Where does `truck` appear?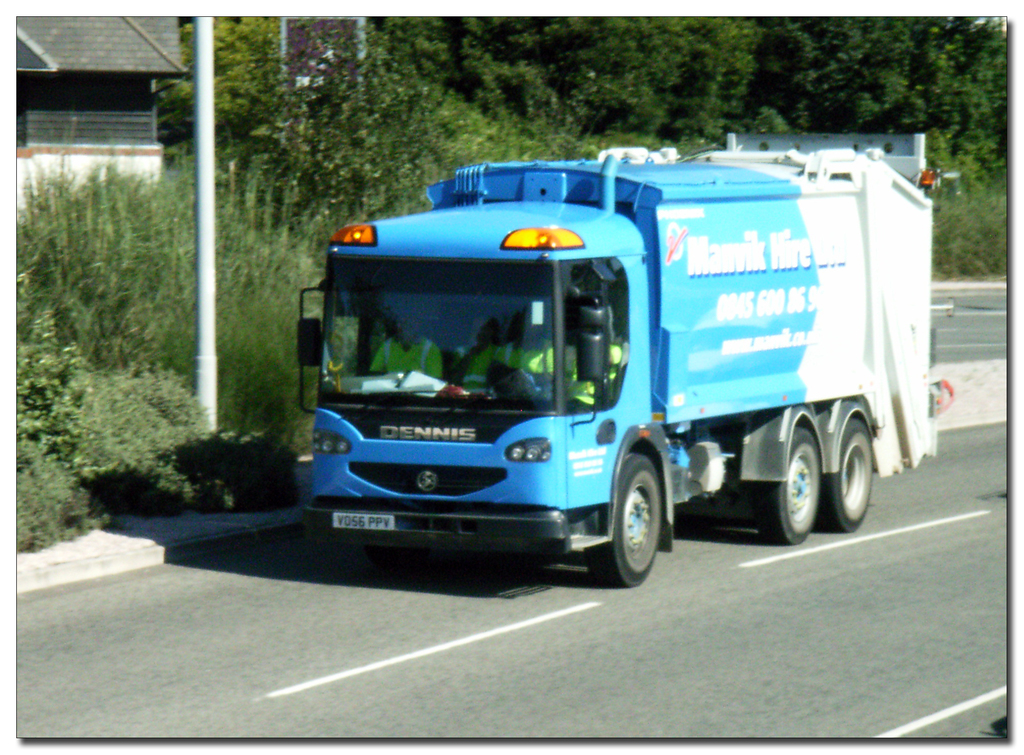
Appears at bbox(294, 140, 929, 589).
